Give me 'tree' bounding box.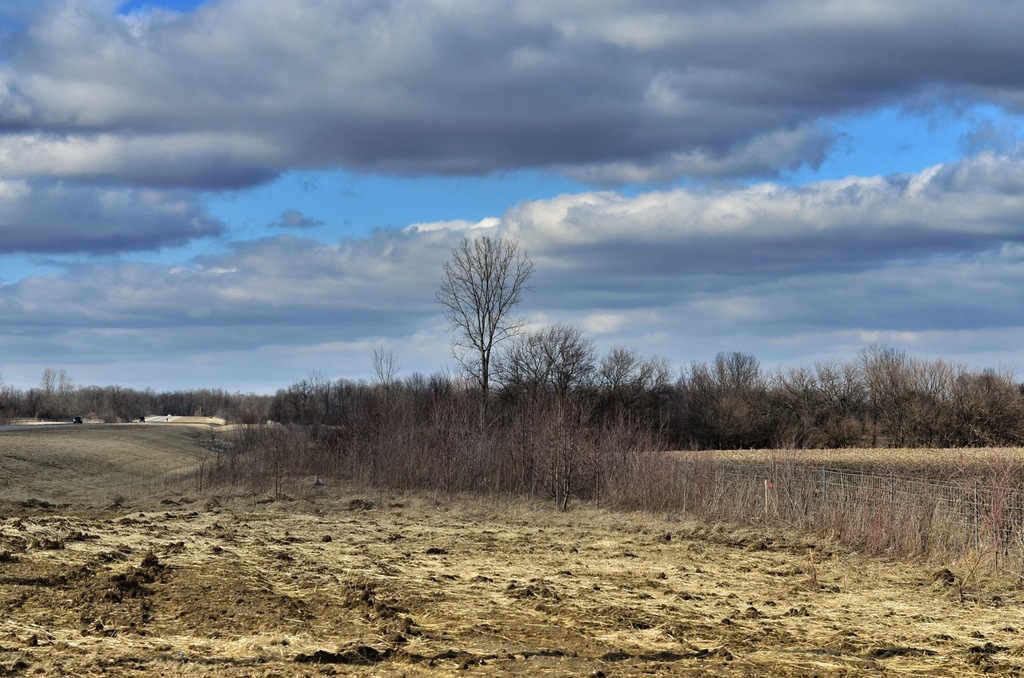
x1=847 y1=336 x2=926 y2=448.
